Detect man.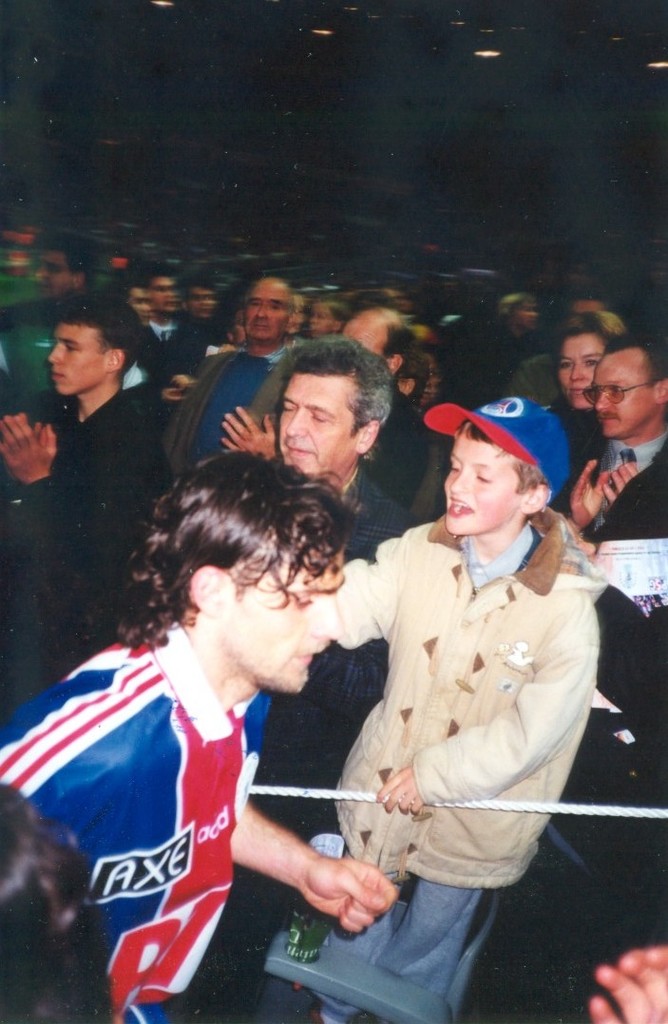
Detected at region(349, 303, 432, 510).
